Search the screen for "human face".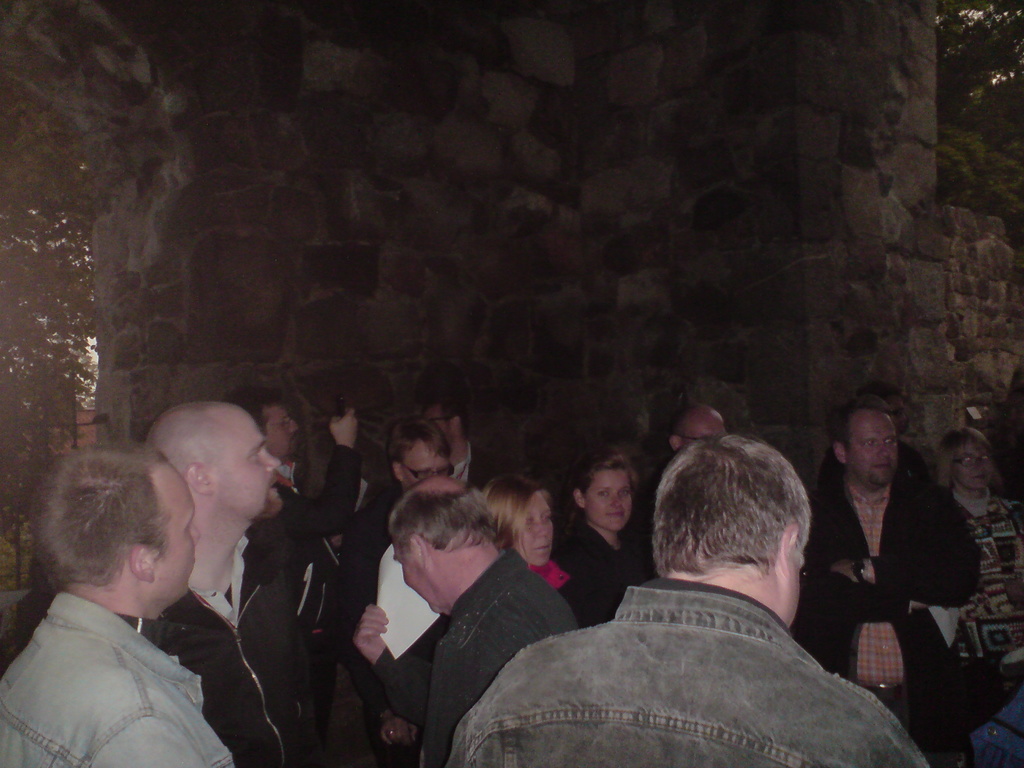
Found at l=844, t=413, r=898, b=488.
